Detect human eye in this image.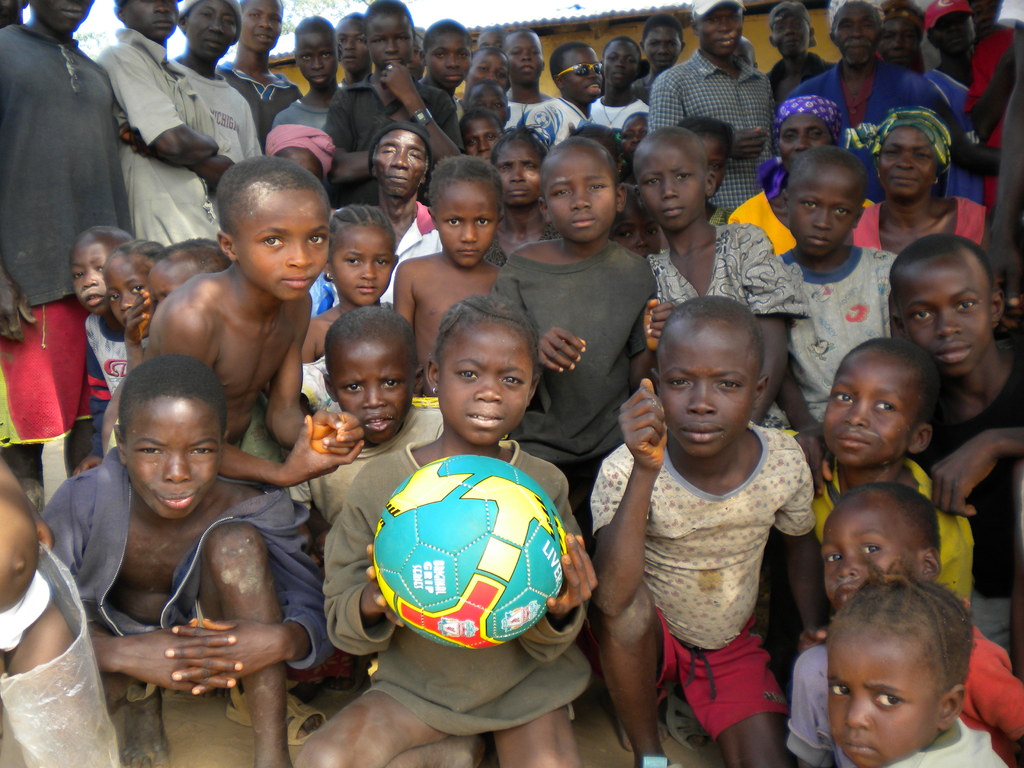
Detection: [left=476, top=214, right=493, bottom=228].
